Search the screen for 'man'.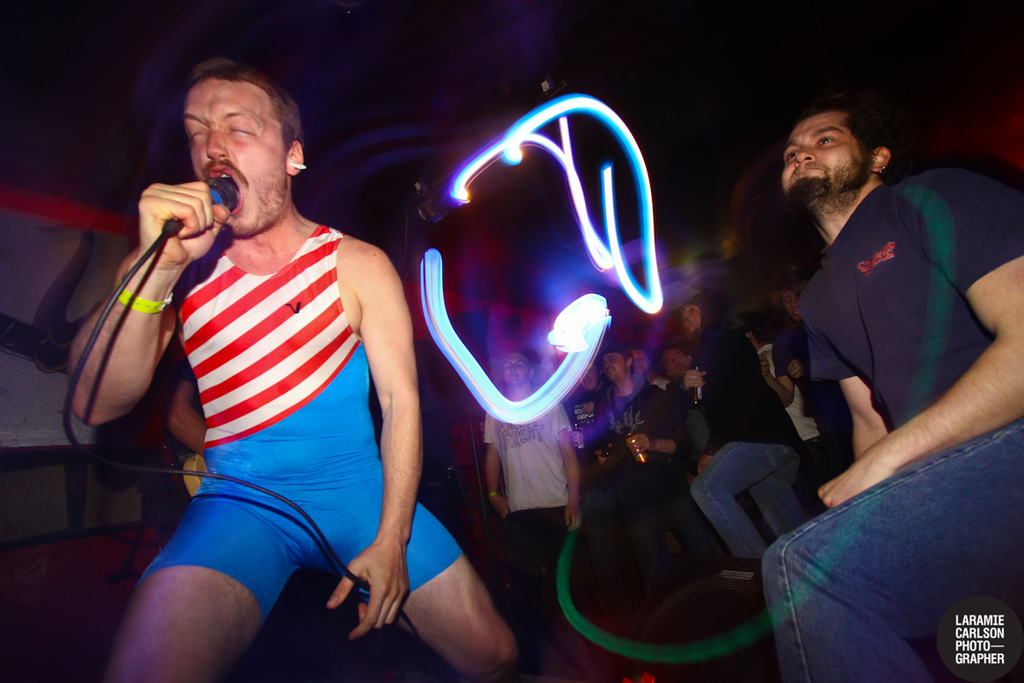
Found at (756,83,1015,589).
